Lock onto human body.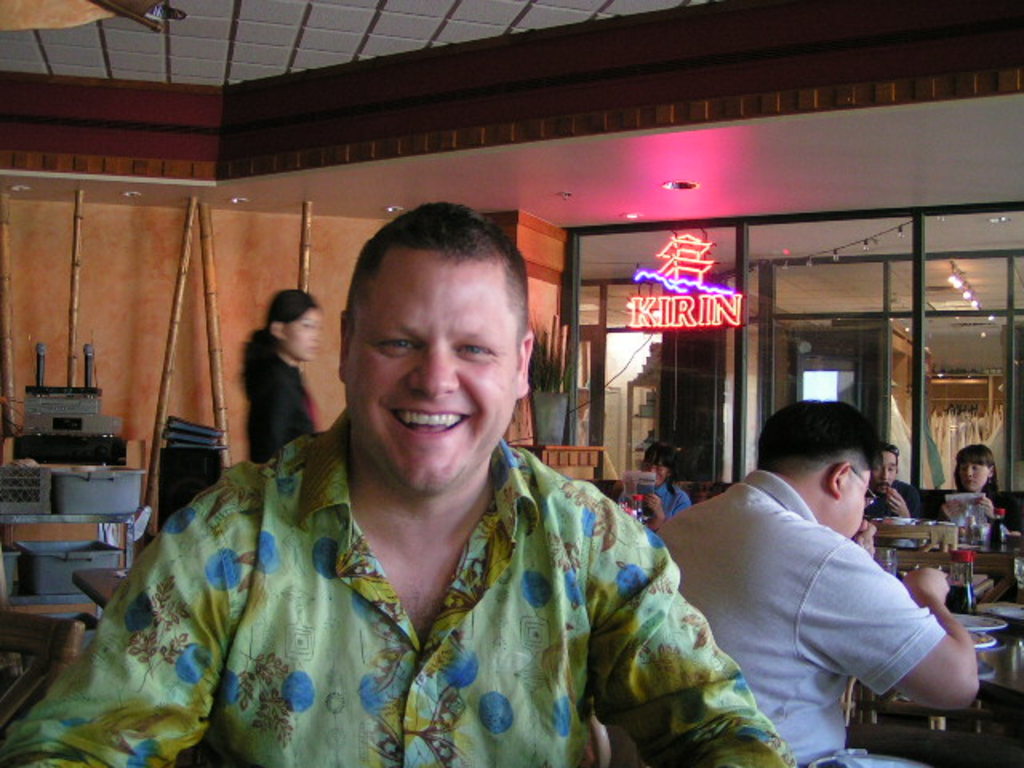
Locked: (x1=635, y1=395, x2=1000, y2=760).
